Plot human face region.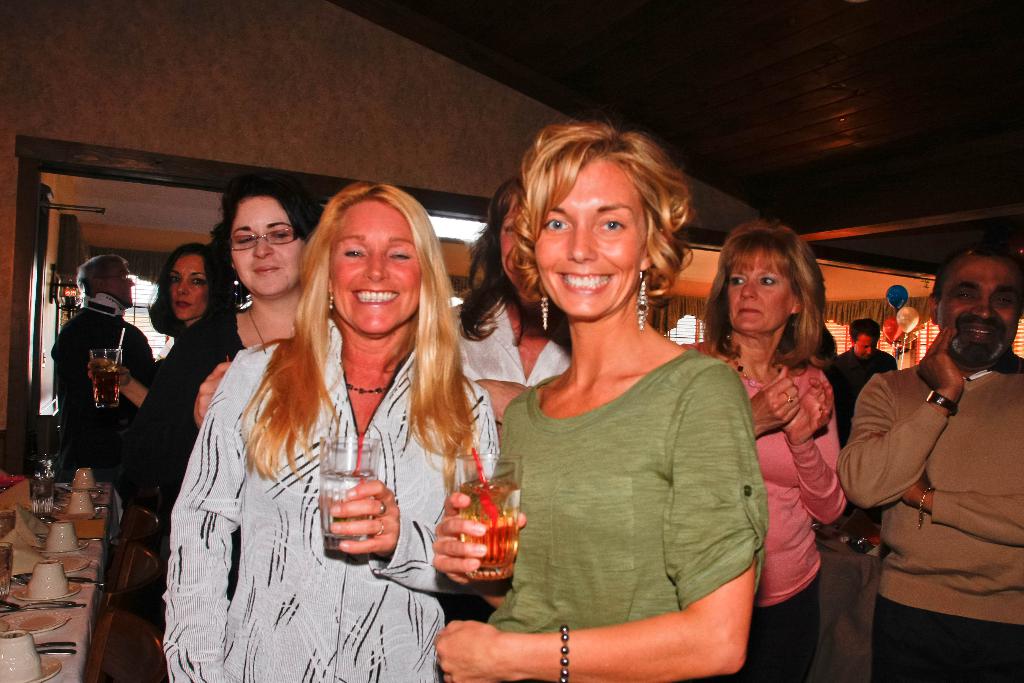
Plotted at [left=852, top=325, right=883, bottom=358].
